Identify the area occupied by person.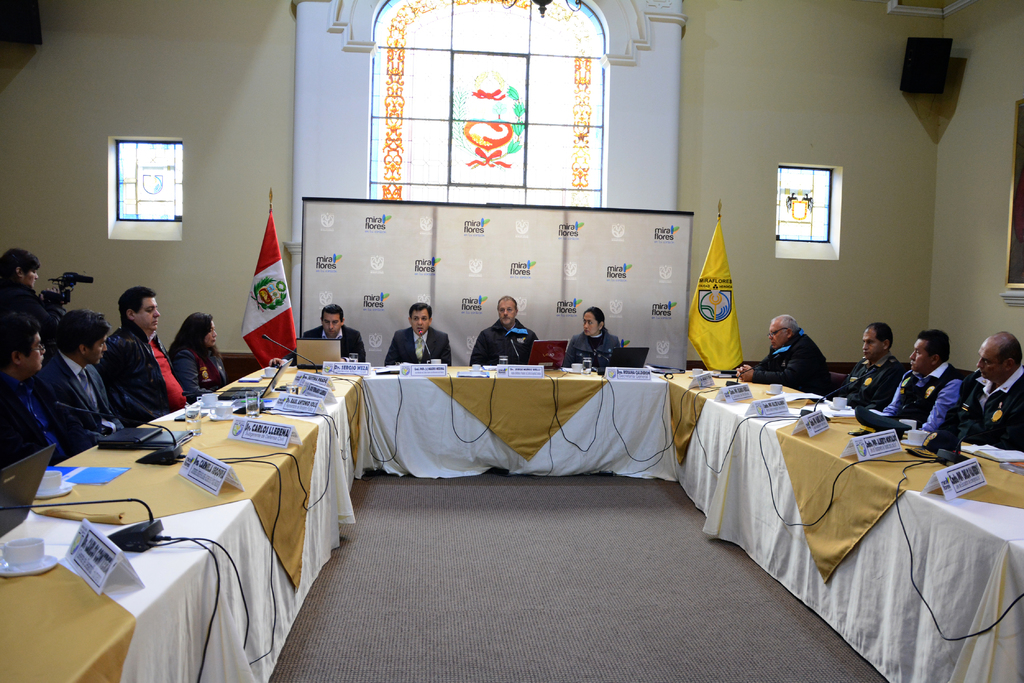
Area: box=[947, 332, 1023, 454].
